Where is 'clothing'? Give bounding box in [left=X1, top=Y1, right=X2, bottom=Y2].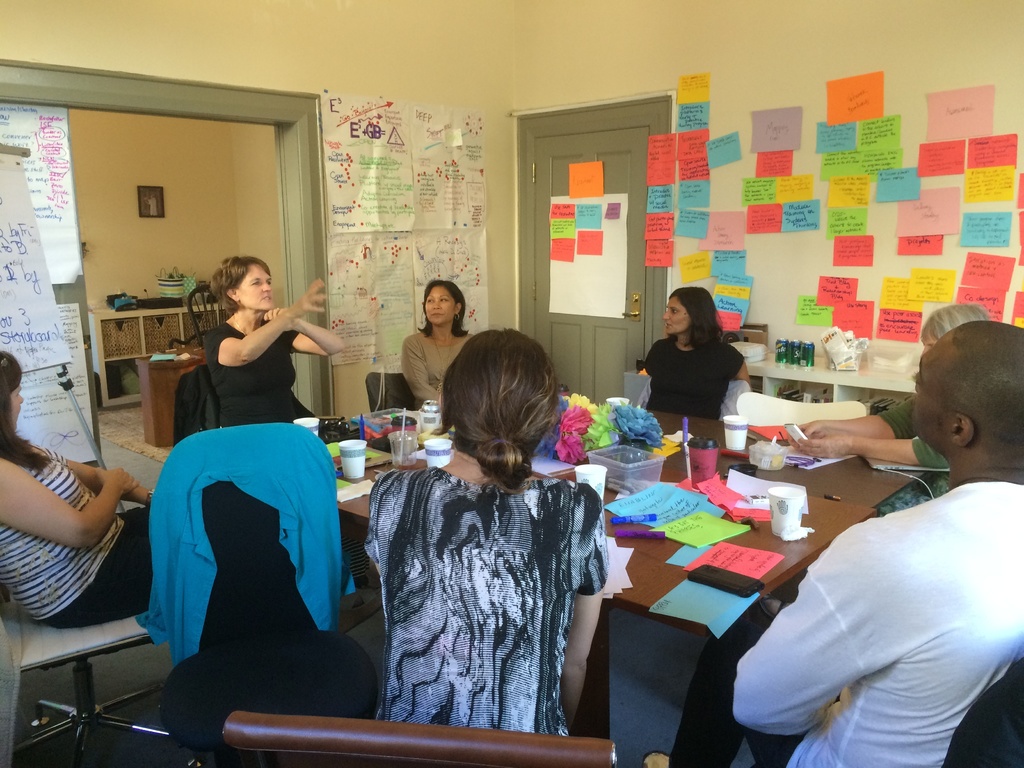
[left=665, top=481, right=1023, bottom=767].
